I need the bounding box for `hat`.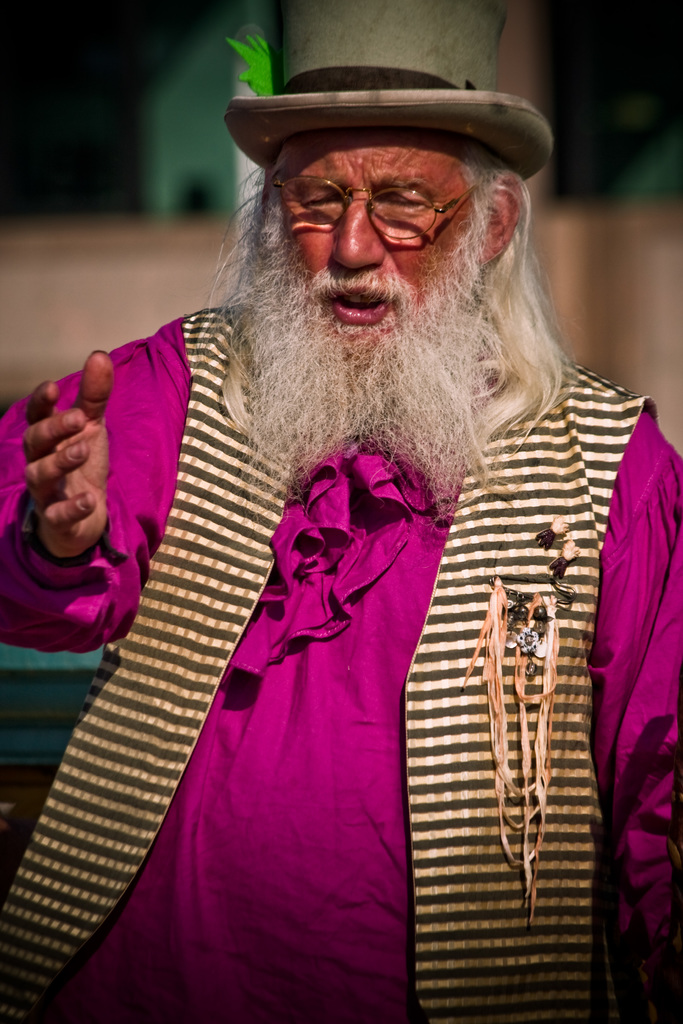
Here it is: [x1=222, y1=0, x2=557, y2=185].
